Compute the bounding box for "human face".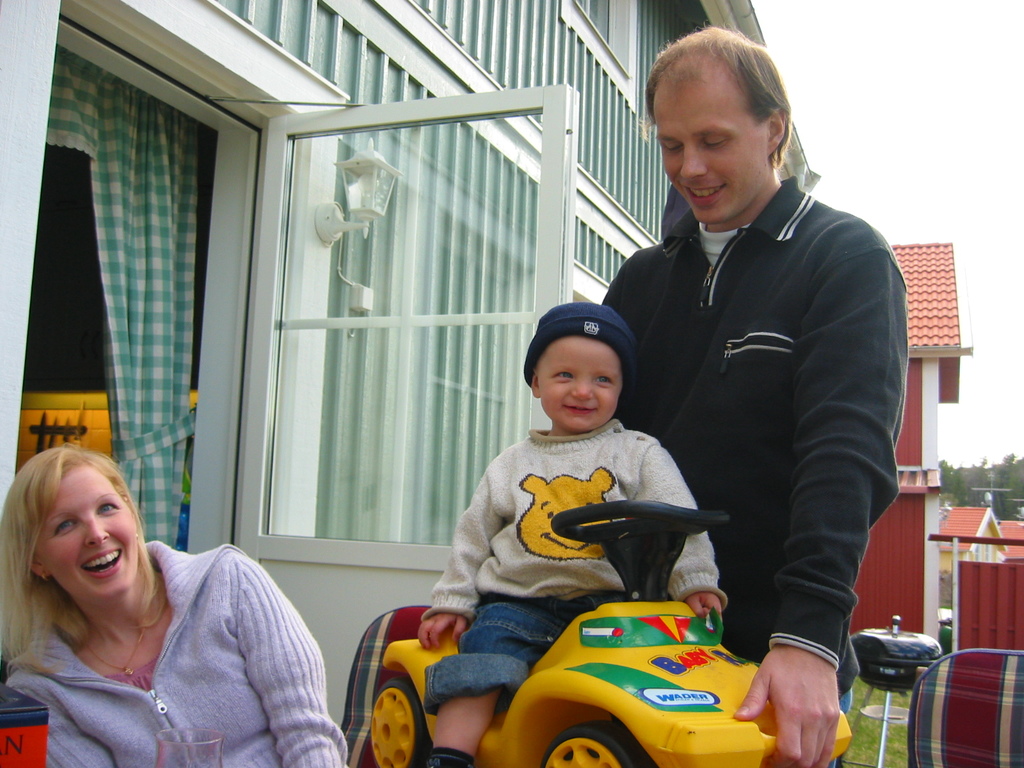
left=538, top=337, right=623, bottom=433.
